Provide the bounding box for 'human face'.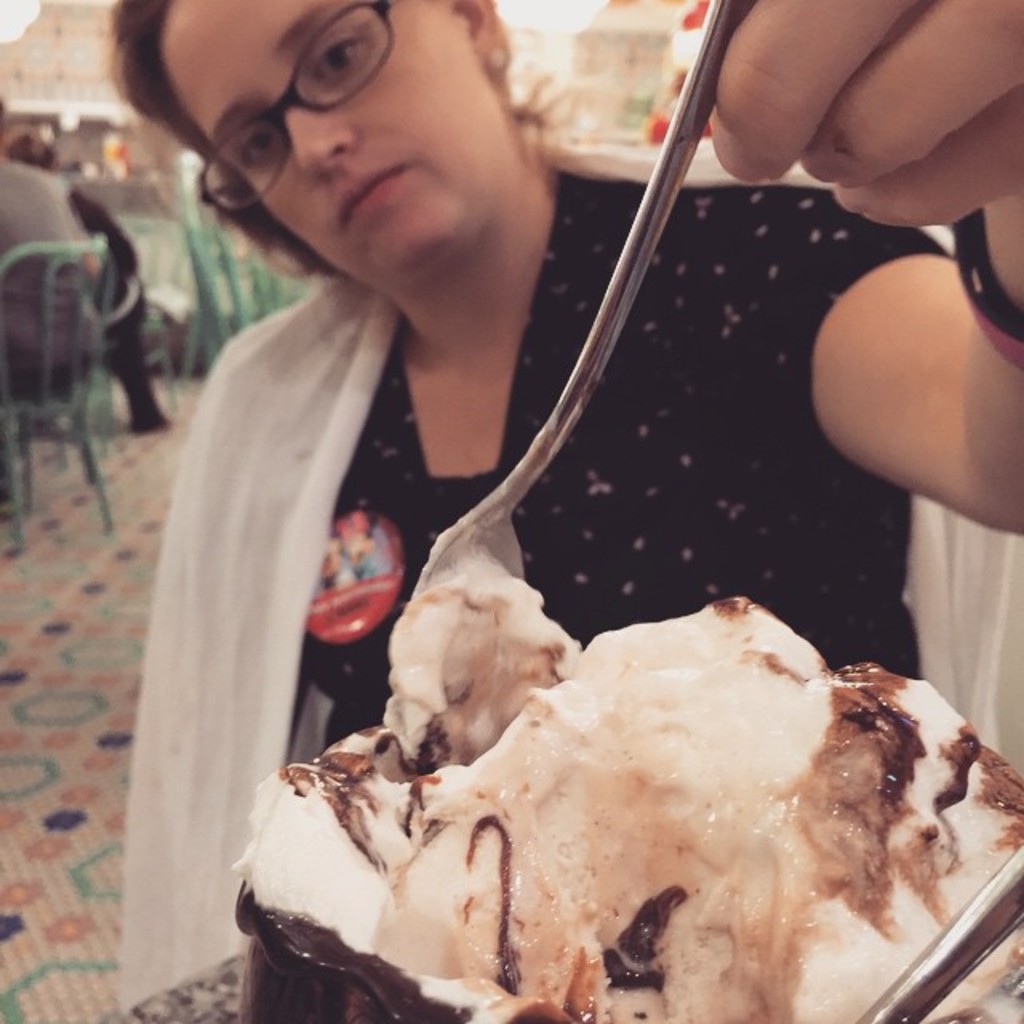
region(155, 0, 515, 294).
